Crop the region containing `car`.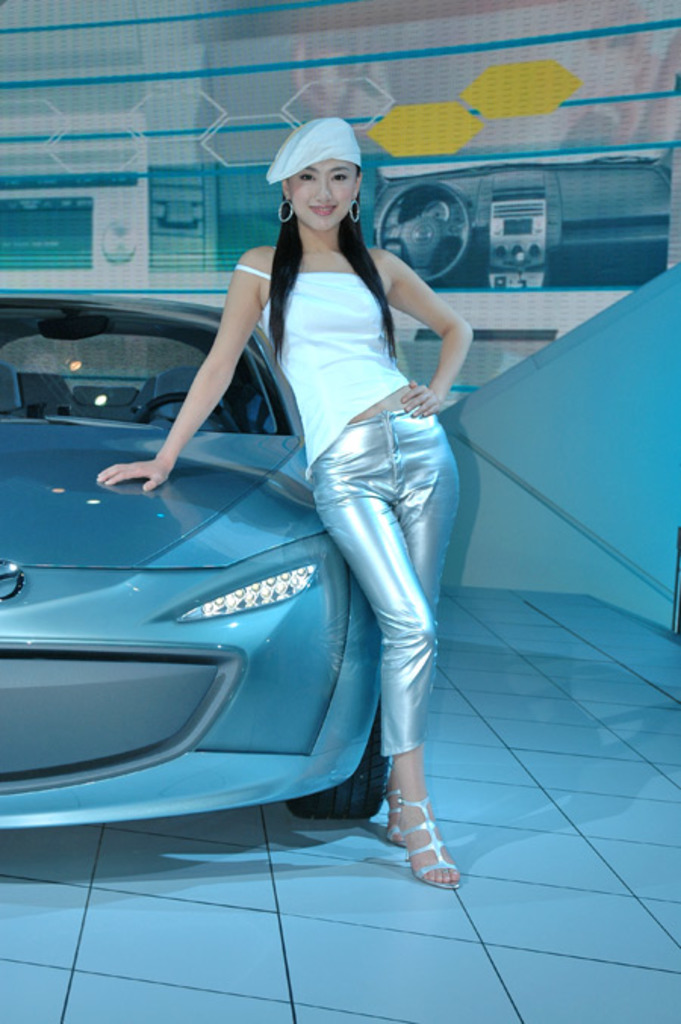
Crop region: {"x1": 366, "y1": 148, "x2": 669, "y2": 293}.
